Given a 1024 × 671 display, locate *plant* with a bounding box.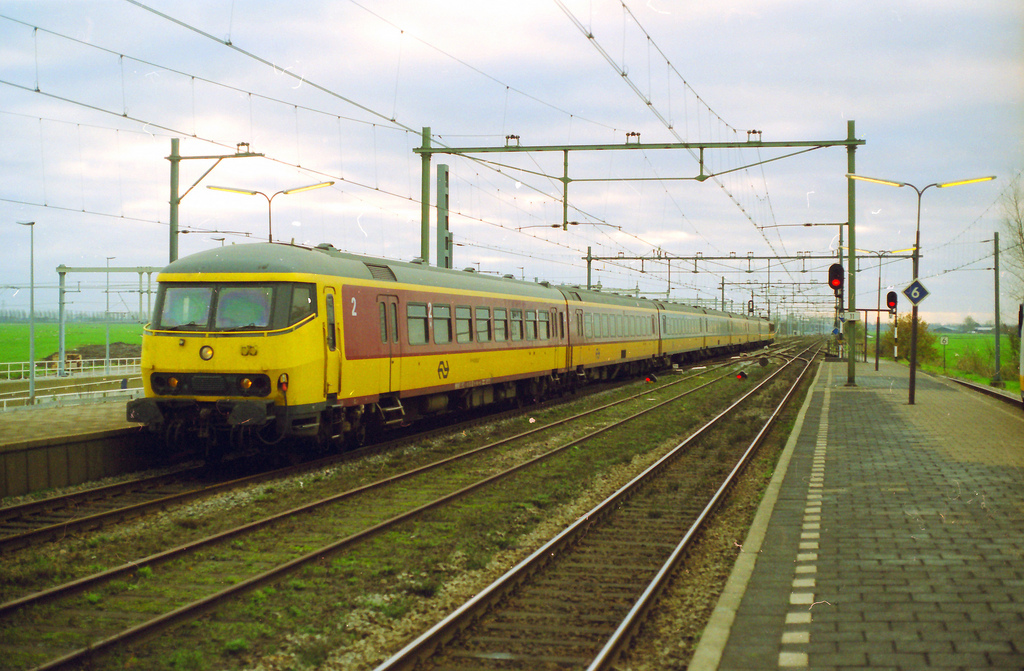
Located: 87, 590, 107, 606.
